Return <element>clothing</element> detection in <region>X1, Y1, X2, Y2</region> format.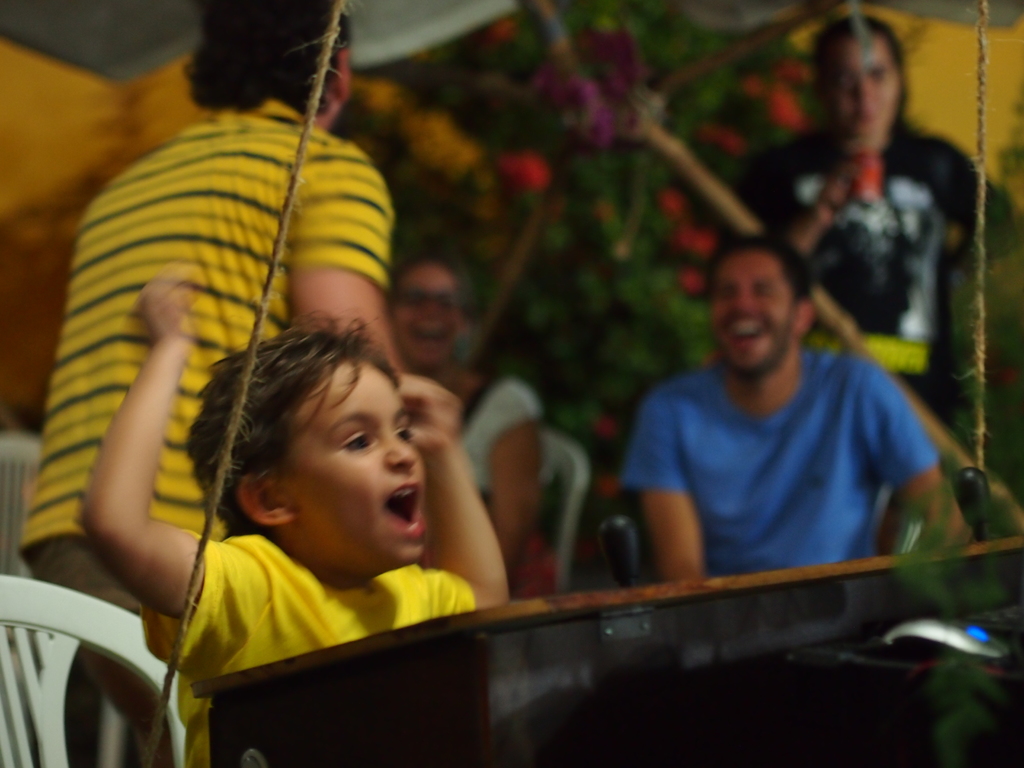
<region>20, 95, 397, 735</region>.
